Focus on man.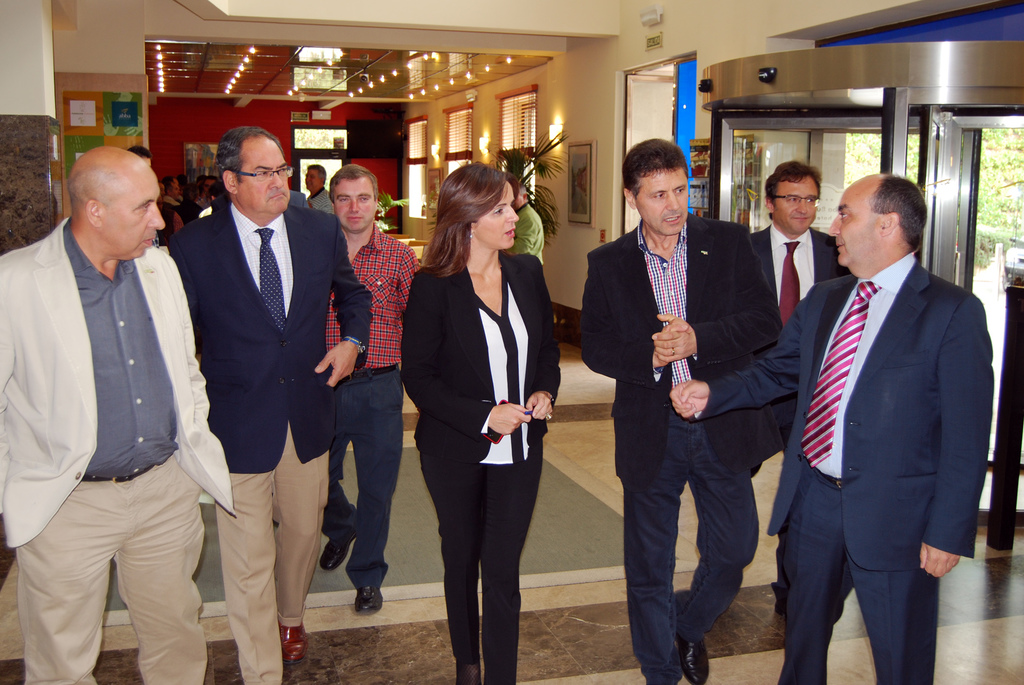
Focused at l=301, t=163, r=337, b=214.
